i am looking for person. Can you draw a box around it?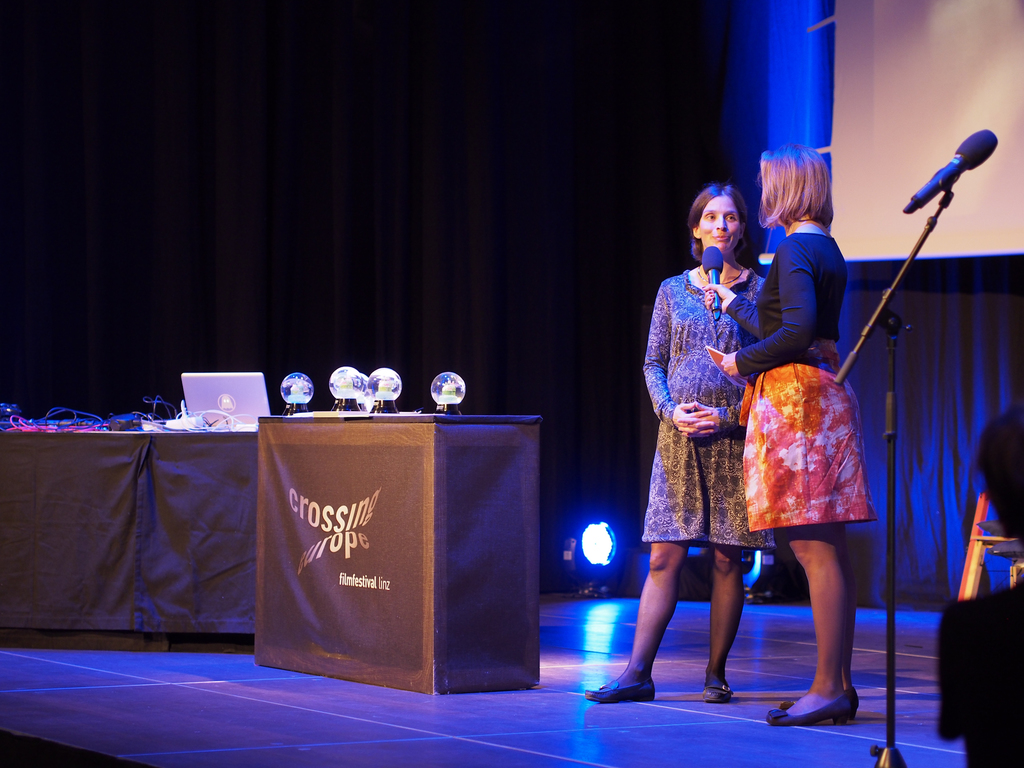
Sure, the bounding box is <bbox>584, 177, 776, 705</bbox>.
